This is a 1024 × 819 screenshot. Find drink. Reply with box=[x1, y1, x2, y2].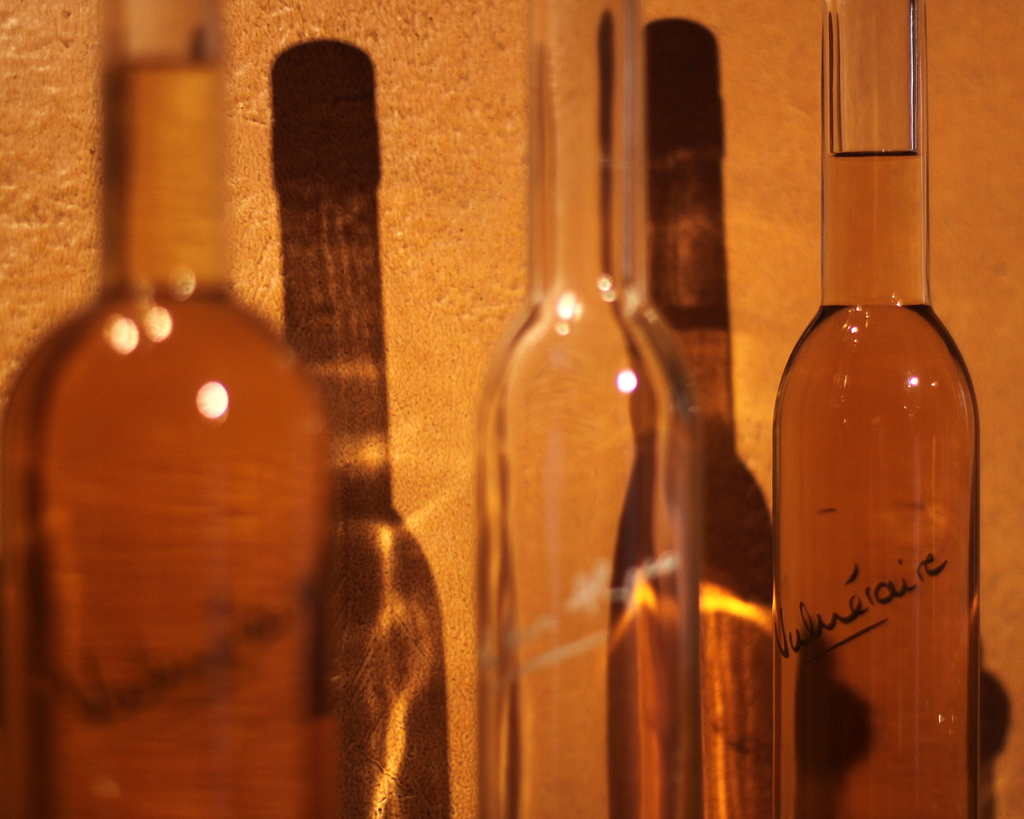
box=[1, 0, 326, 818].
